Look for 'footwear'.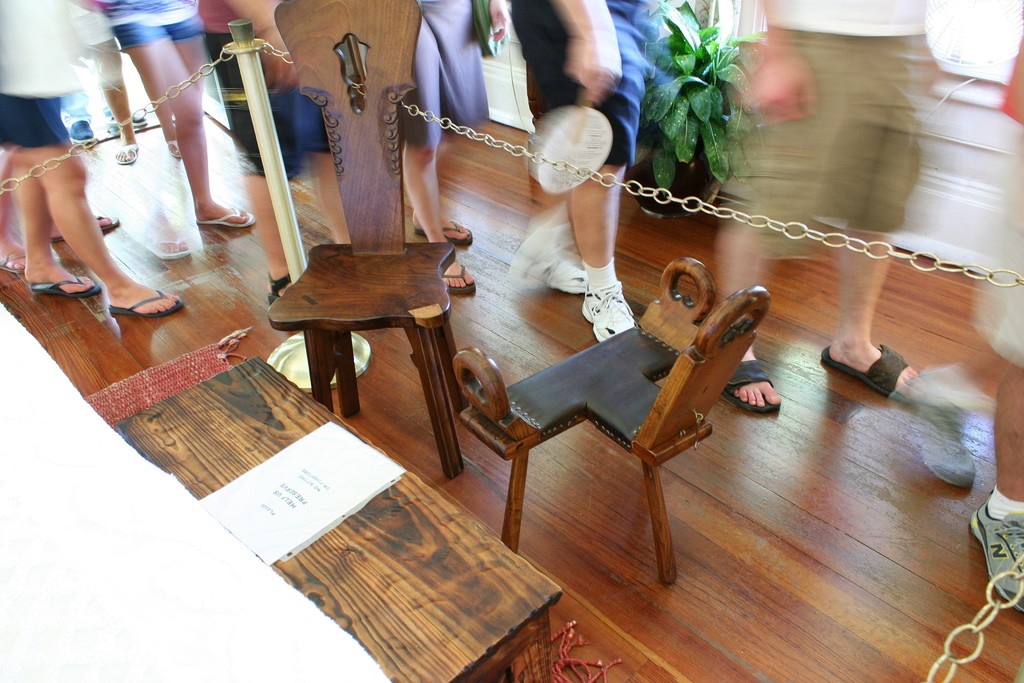
Found: detection(45, 214, 116, 243).
